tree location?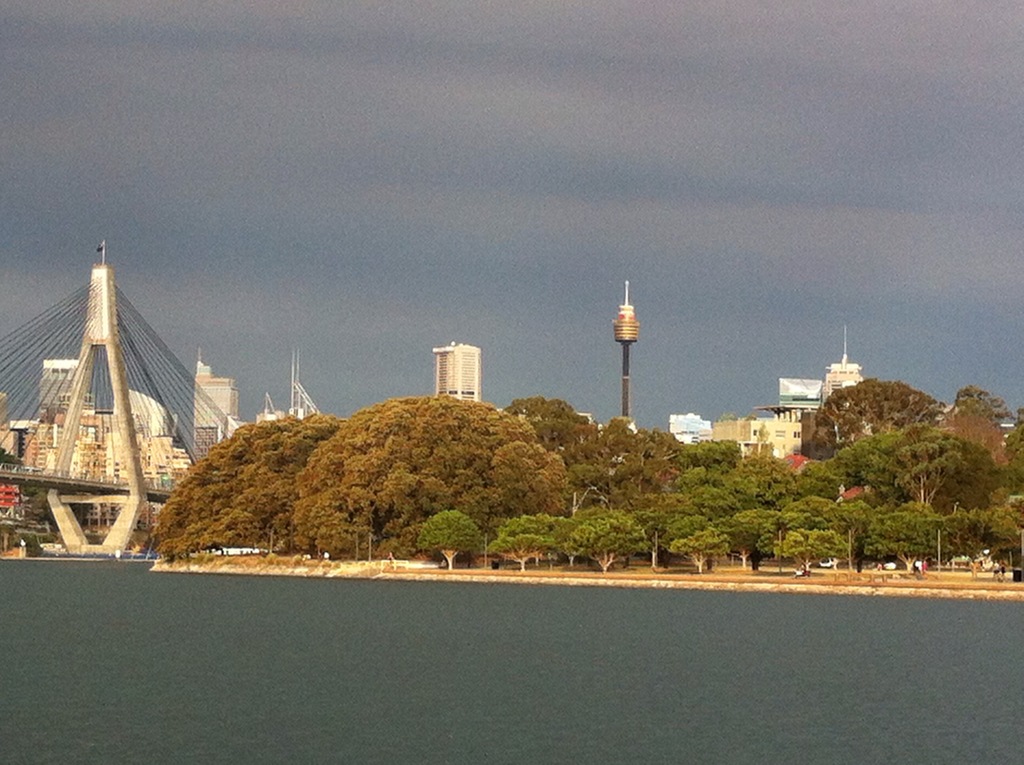
bbox=[413, 506, 483, 568]
